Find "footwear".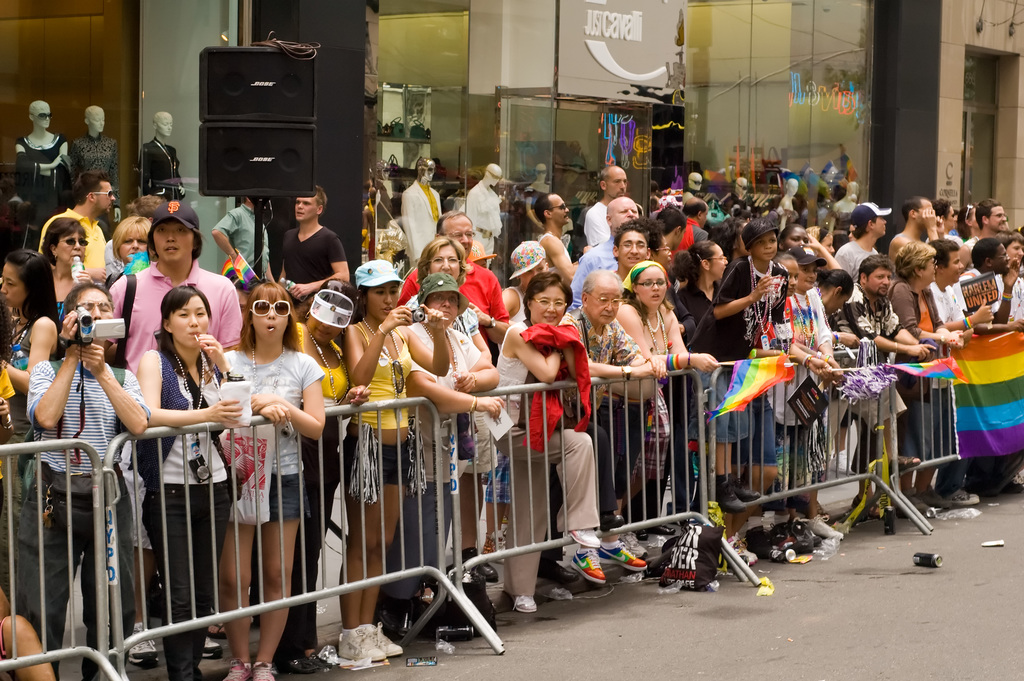
pyautogui.locateOnScreen(368, 625, 403, 658).
